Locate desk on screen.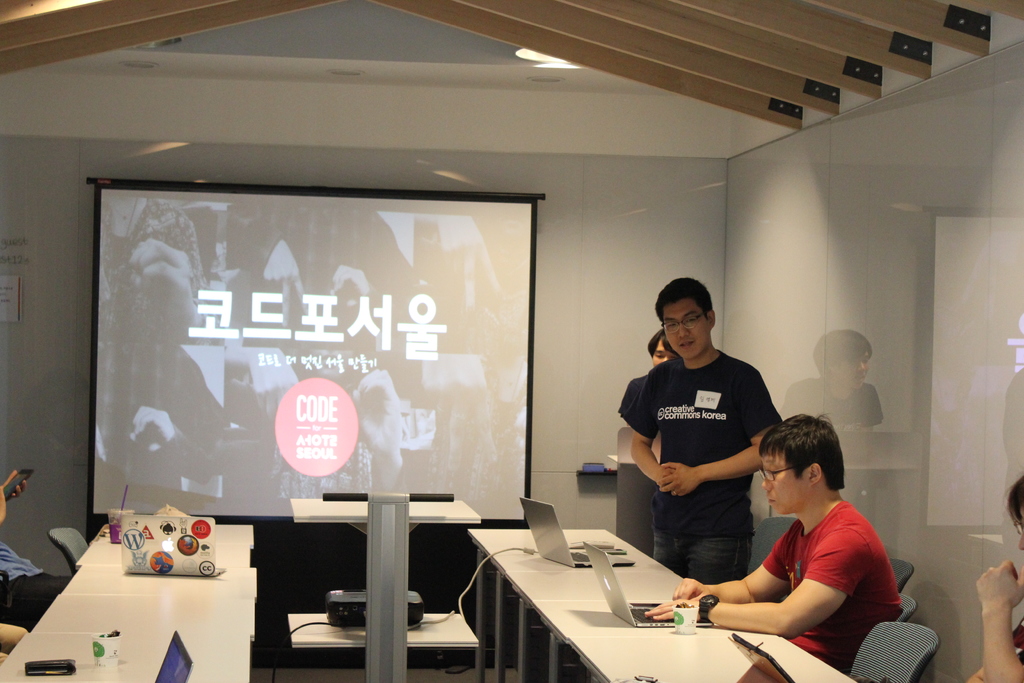
On screen at crop(531, 605, 858, 682).
